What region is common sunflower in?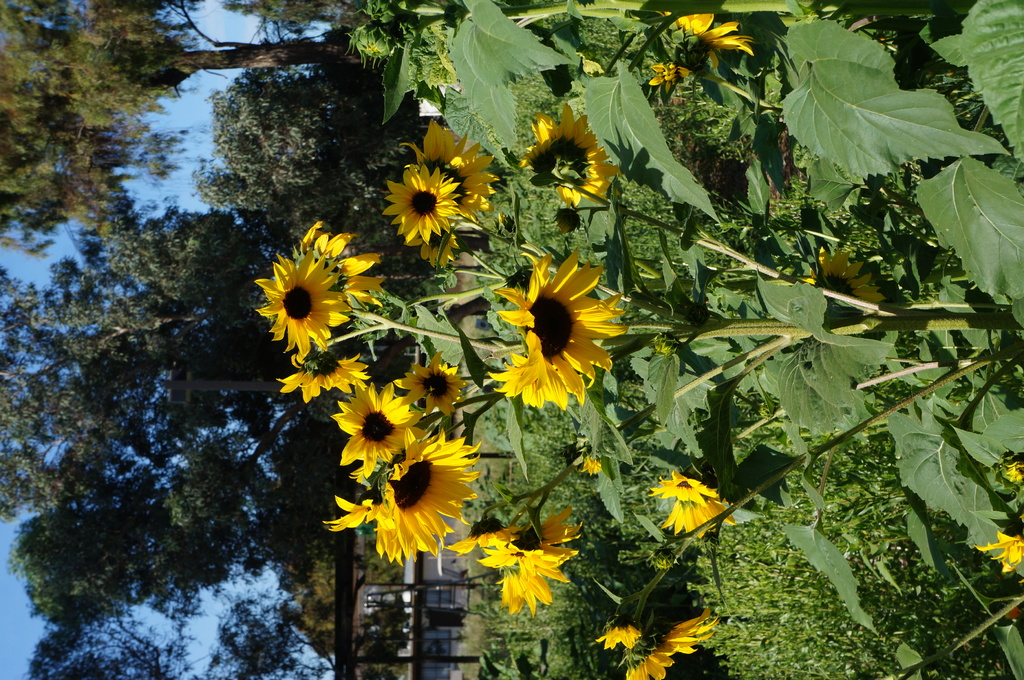
BBox(452, 511, 508, 552).
